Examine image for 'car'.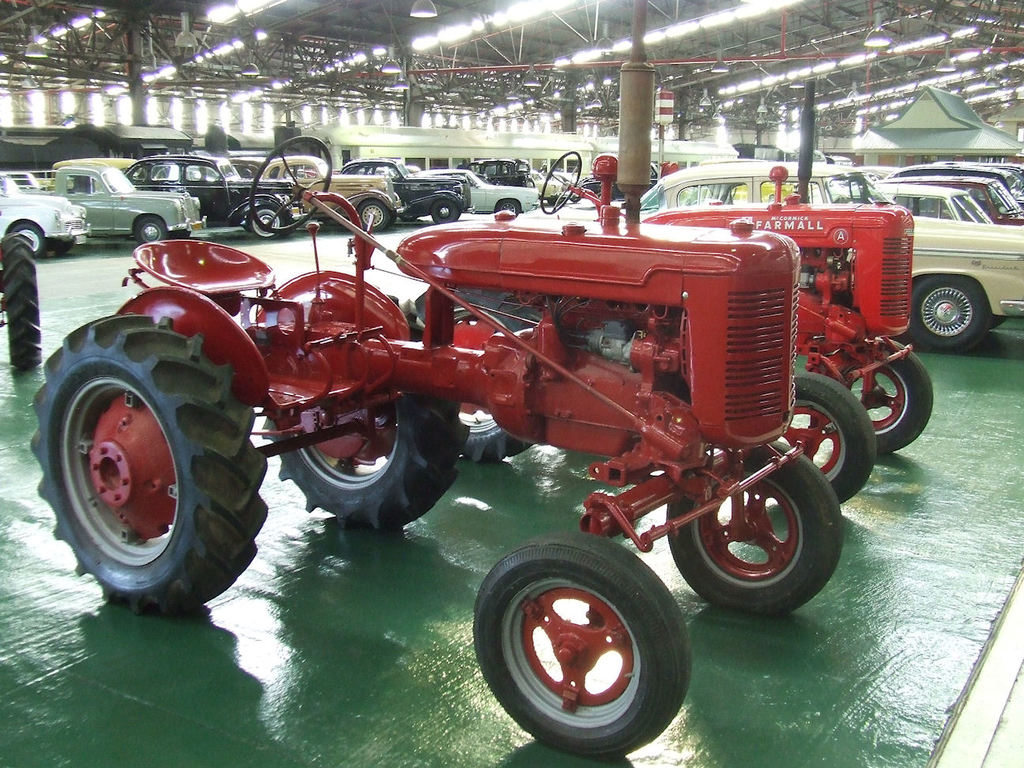
Examination result: <bbox>892, 165, 1023, 205</bbox>.
